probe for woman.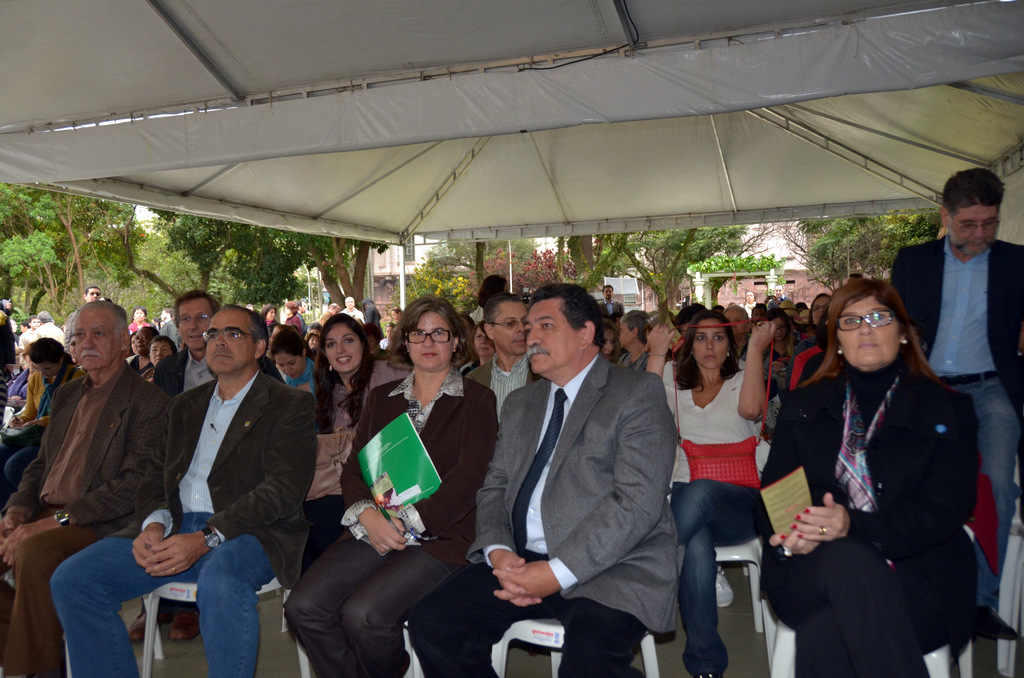
Probe result: select_region(135, 331, 181, 383).
